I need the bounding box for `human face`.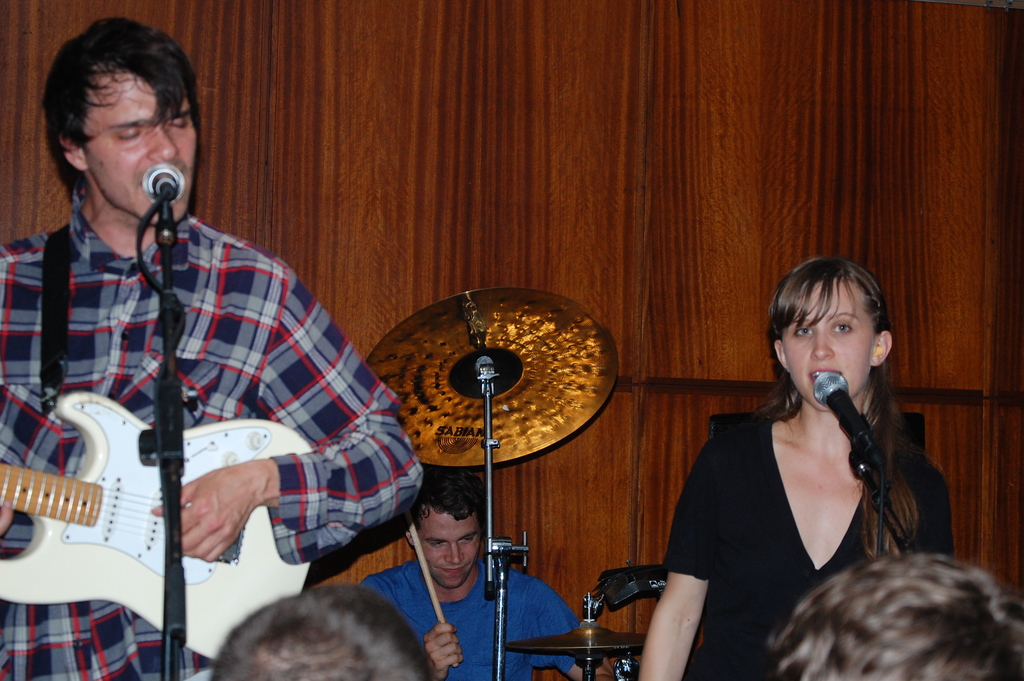
Here it is: [86, 69, 196, 224].
